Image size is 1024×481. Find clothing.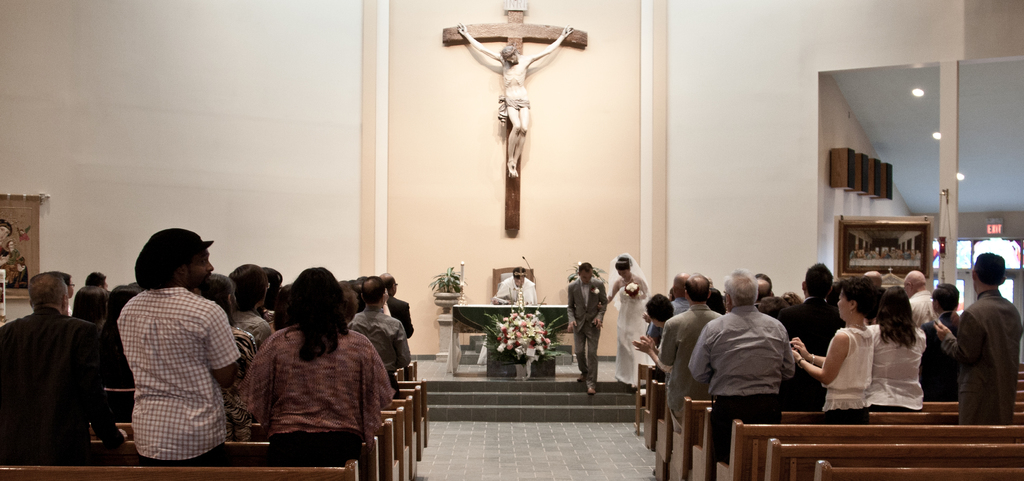
(left=917, top=308, right=958, bottom=397).
